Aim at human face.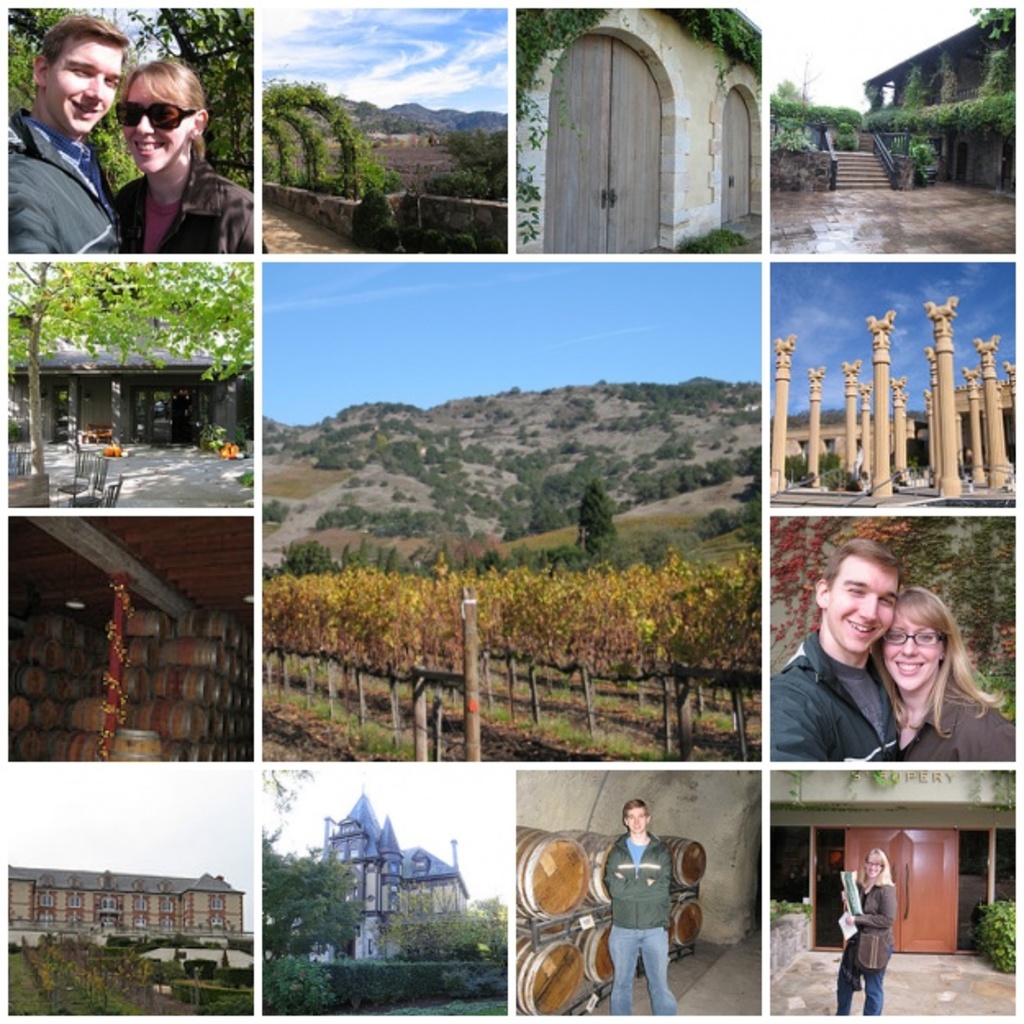
Aimed at (x1=832, y1=559, x2=898, y2=659).
